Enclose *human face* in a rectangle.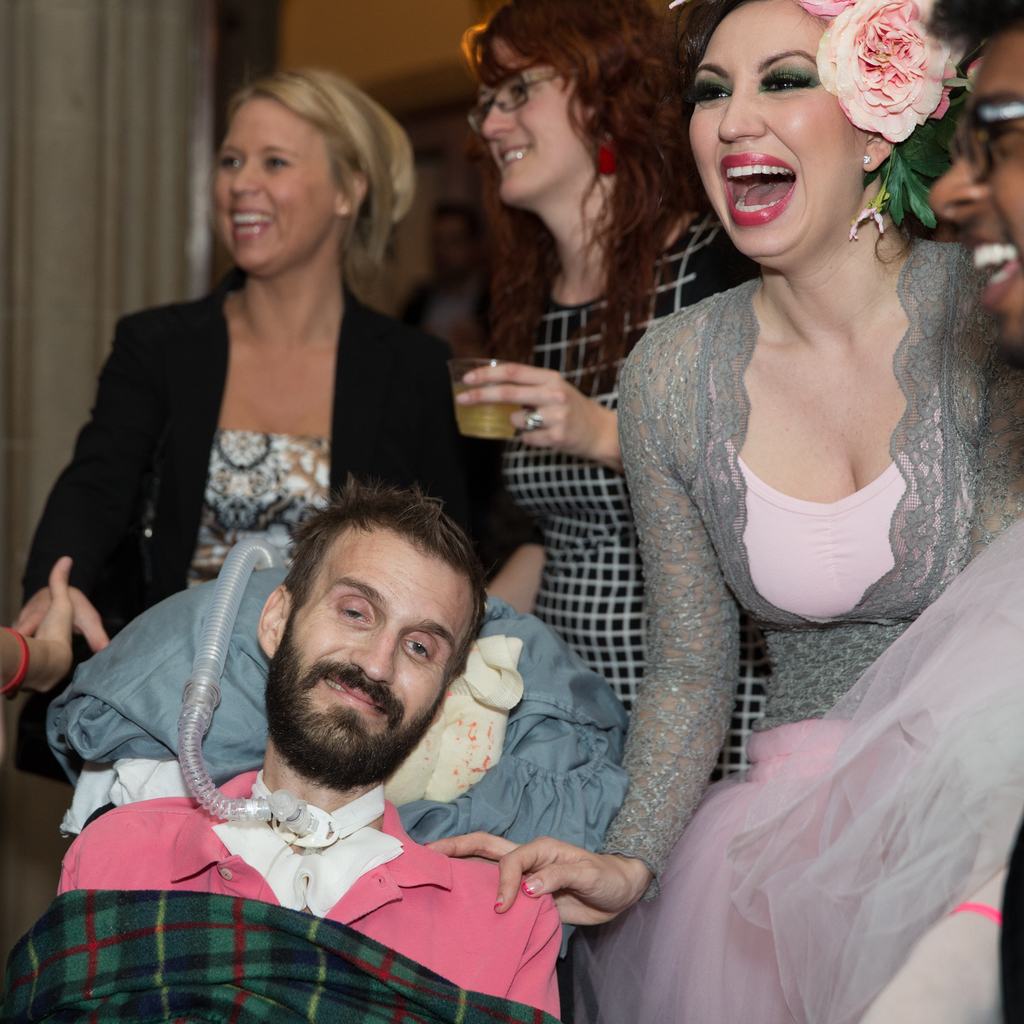
crop(294, 520, 478, 739).
